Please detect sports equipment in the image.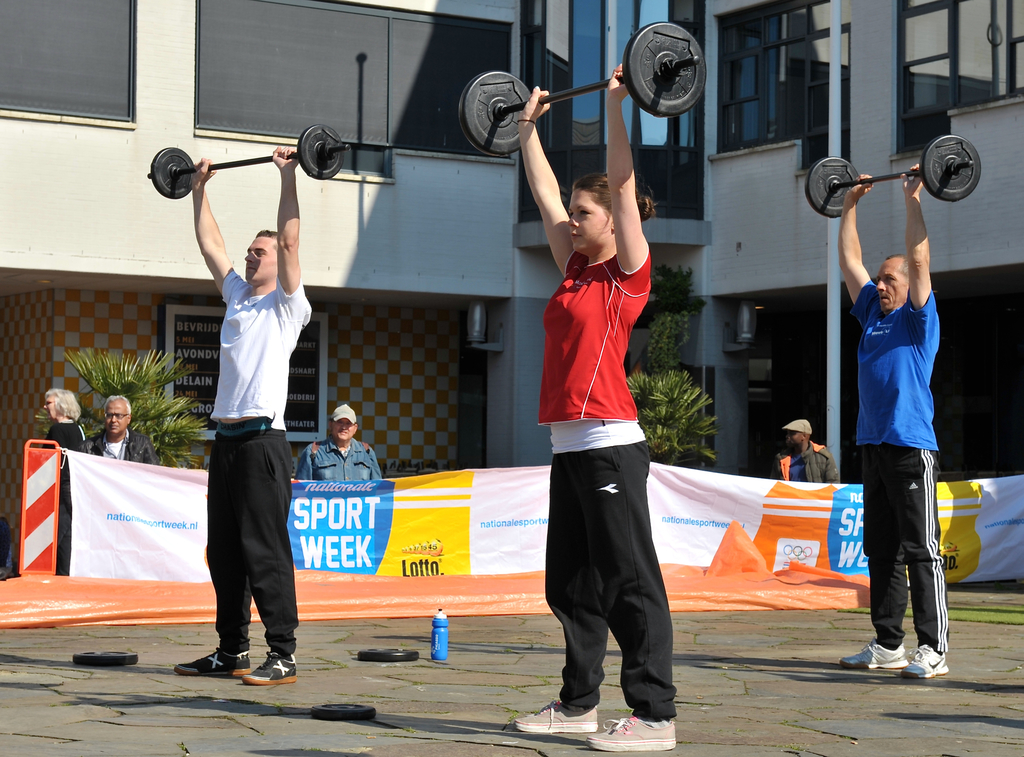
left=803, top=134, right=982, bottom=221.
